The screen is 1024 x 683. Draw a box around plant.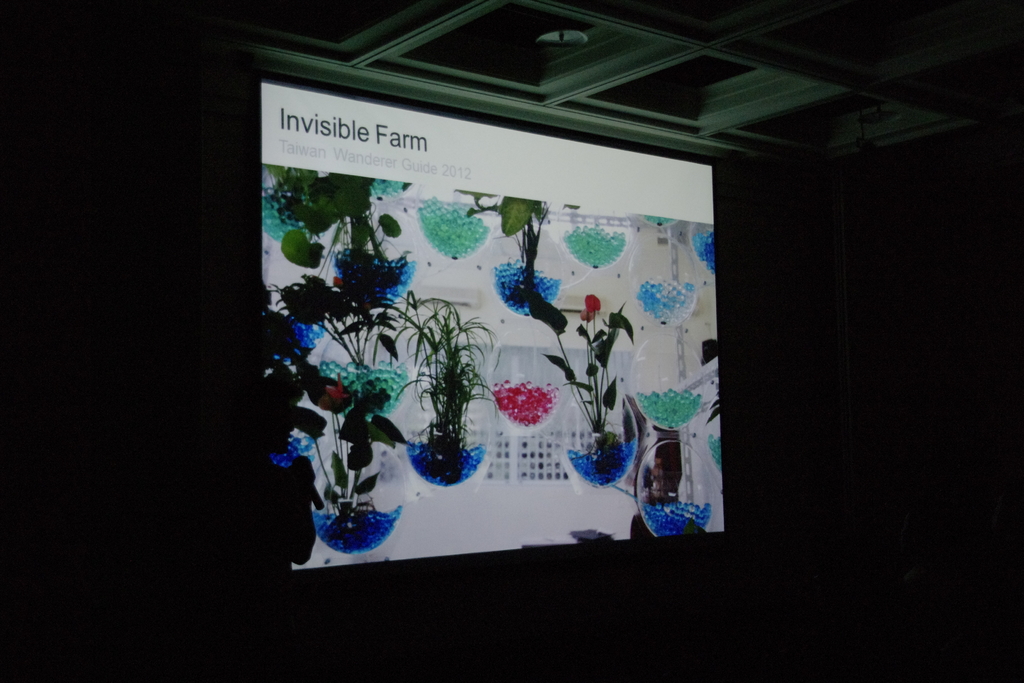
l=260, t=273, r=395, b=371.
